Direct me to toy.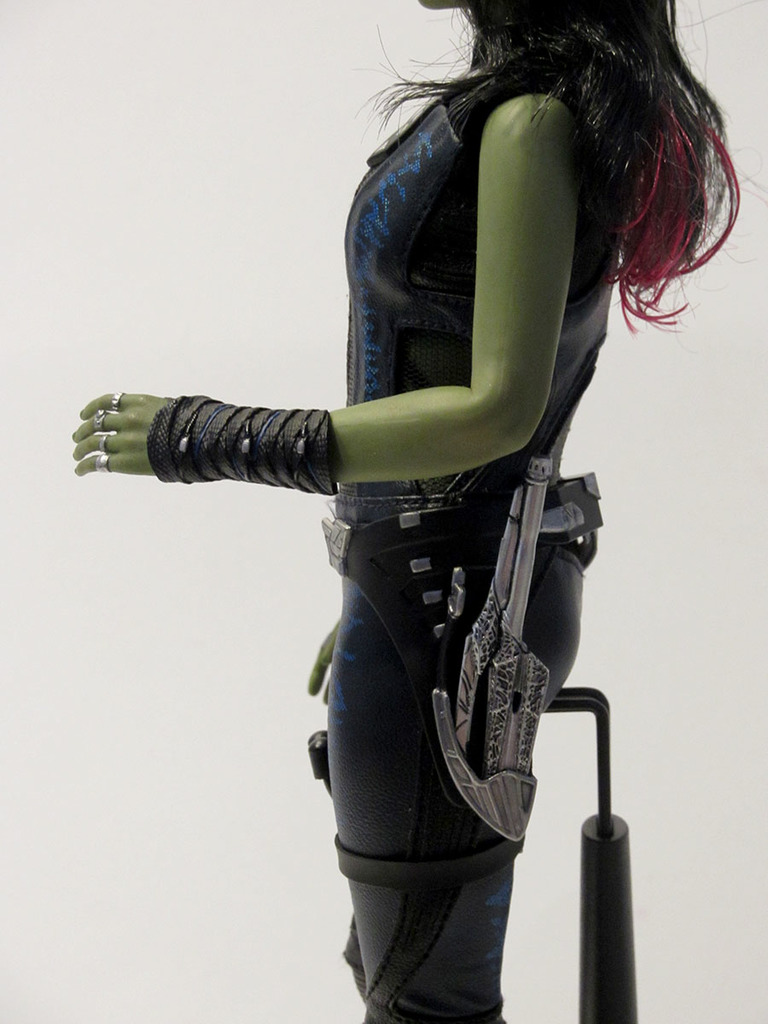
Direction: box(73, 0, 760, 1023).
